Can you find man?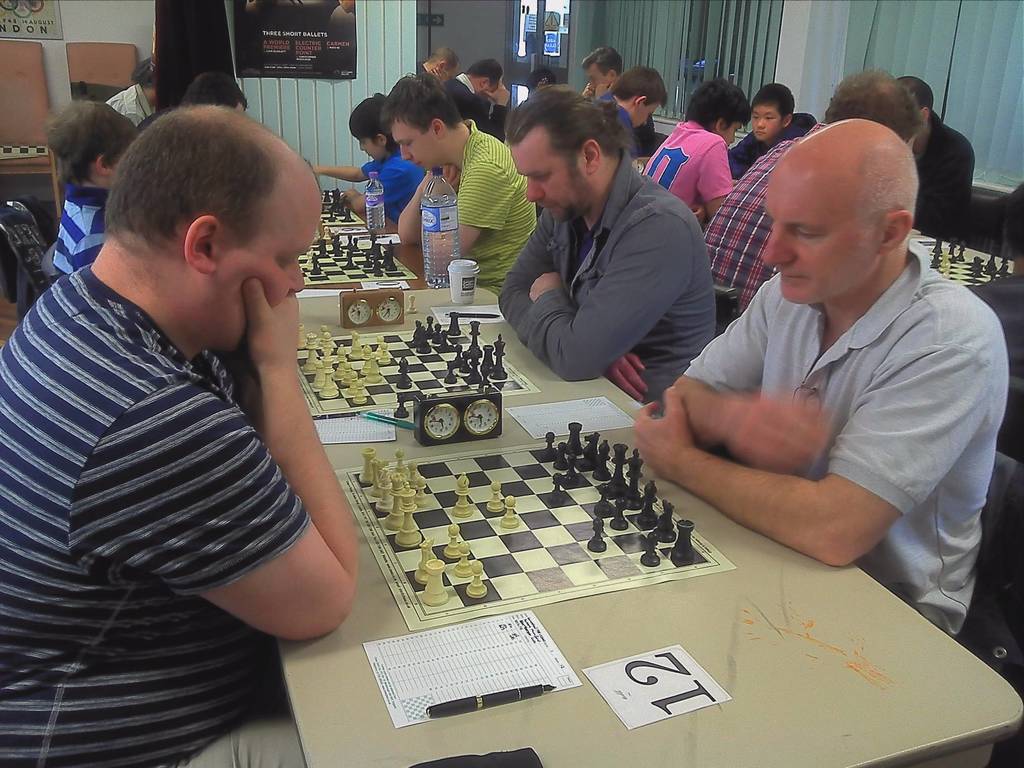
Yes, bounding box: 388:72:540:305.
